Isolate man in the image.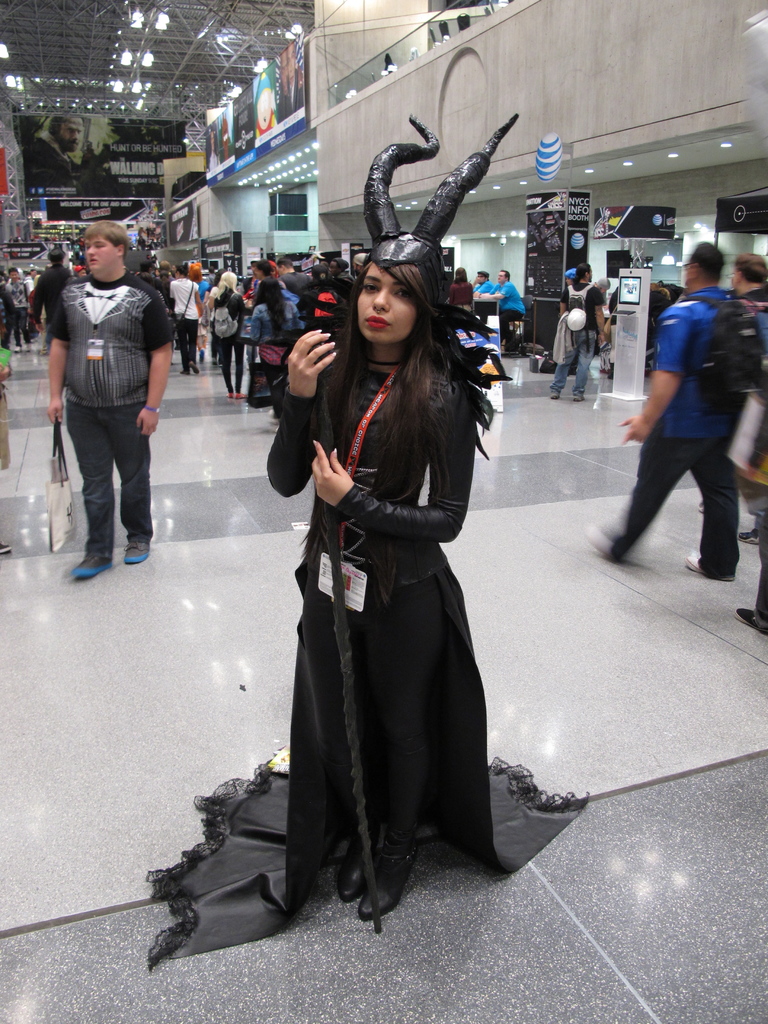
Isolated region: (9,266,30,354).
